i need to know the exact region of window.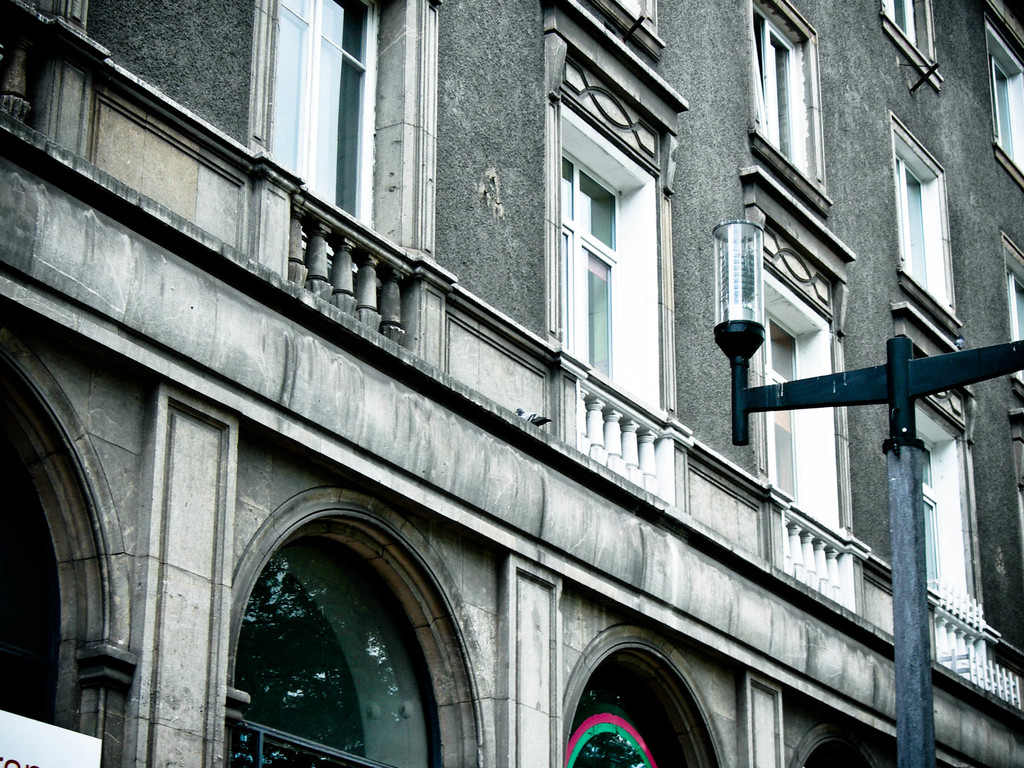
Region: box=[984, 24, 1023, 193].
